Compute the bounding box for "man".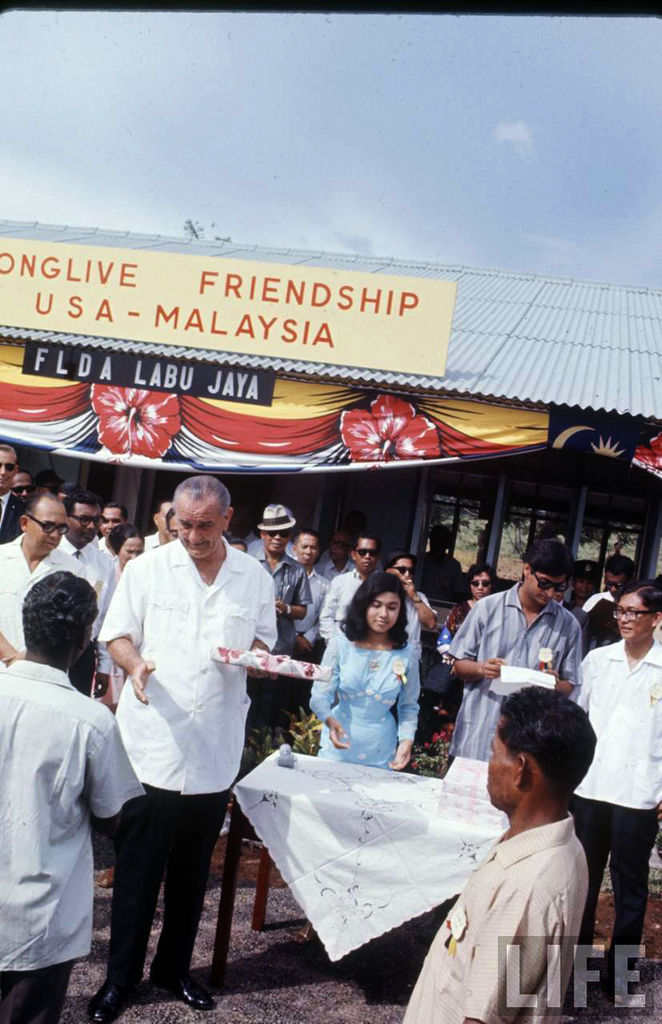
Rect(96, 471, 281, 1023).
